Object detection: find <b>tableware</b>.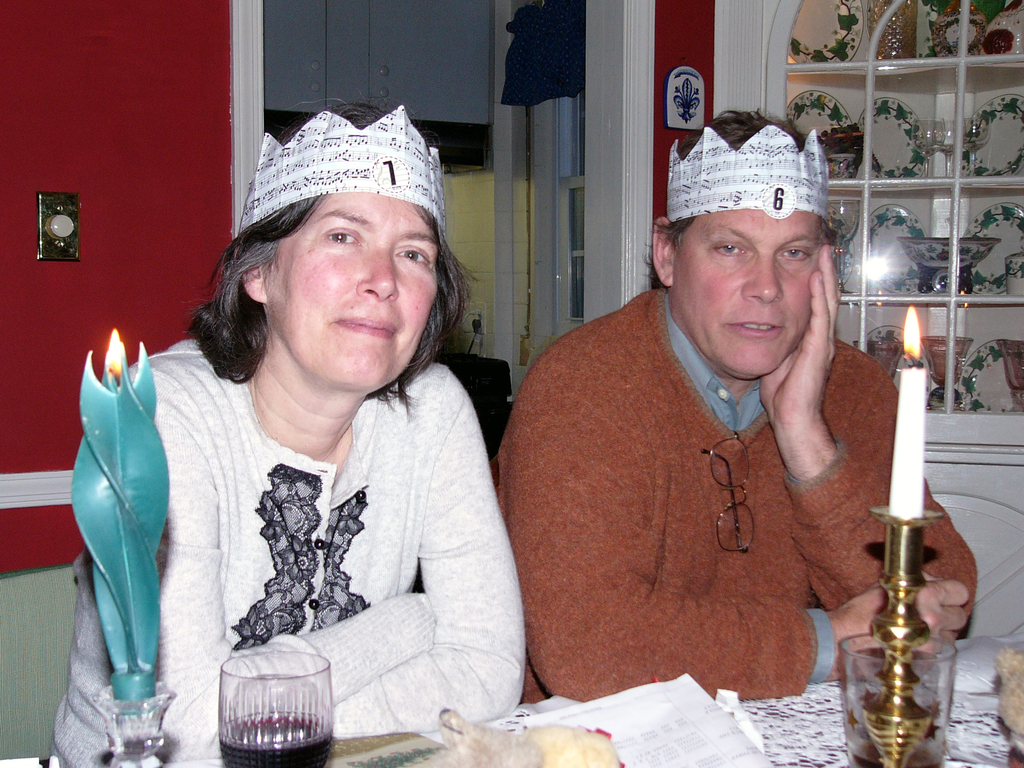
Rect(823, 189, 863, 302).
